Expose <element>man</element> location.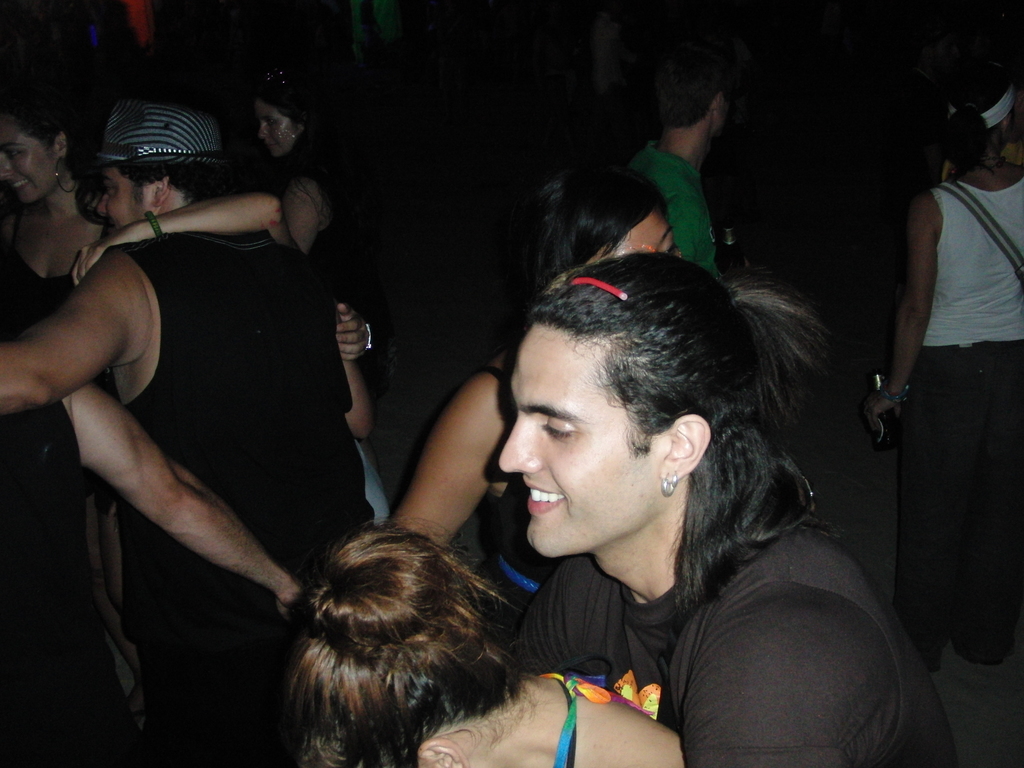
Exposed at Rect(612, 37, 719, 276).
